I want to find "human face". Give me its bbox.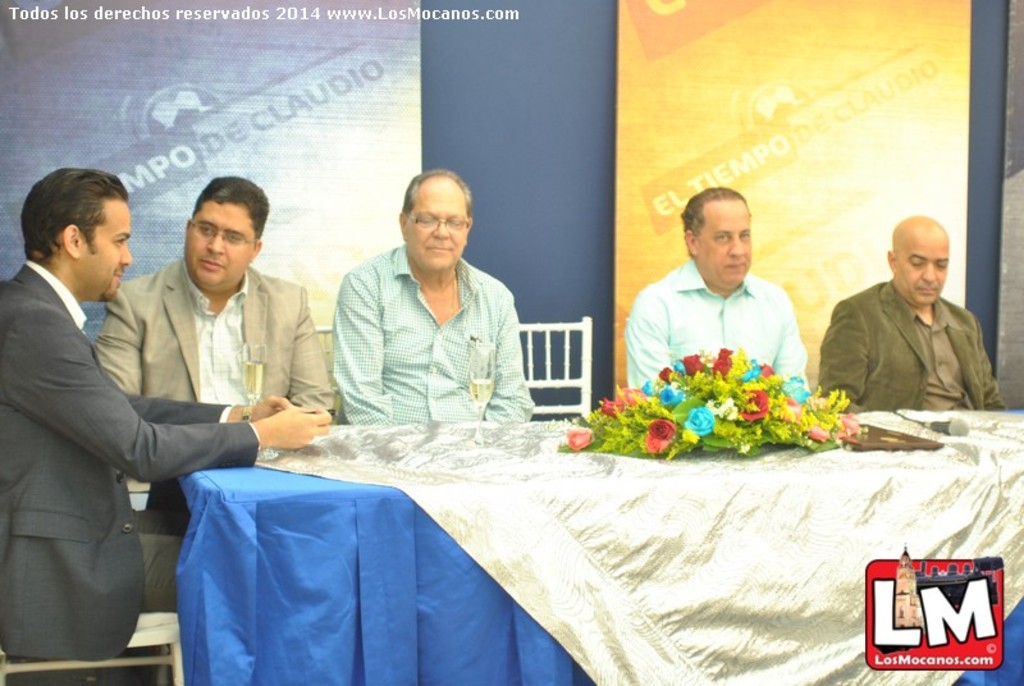
[x1=88, y1=201, x2=133, y2=303].
